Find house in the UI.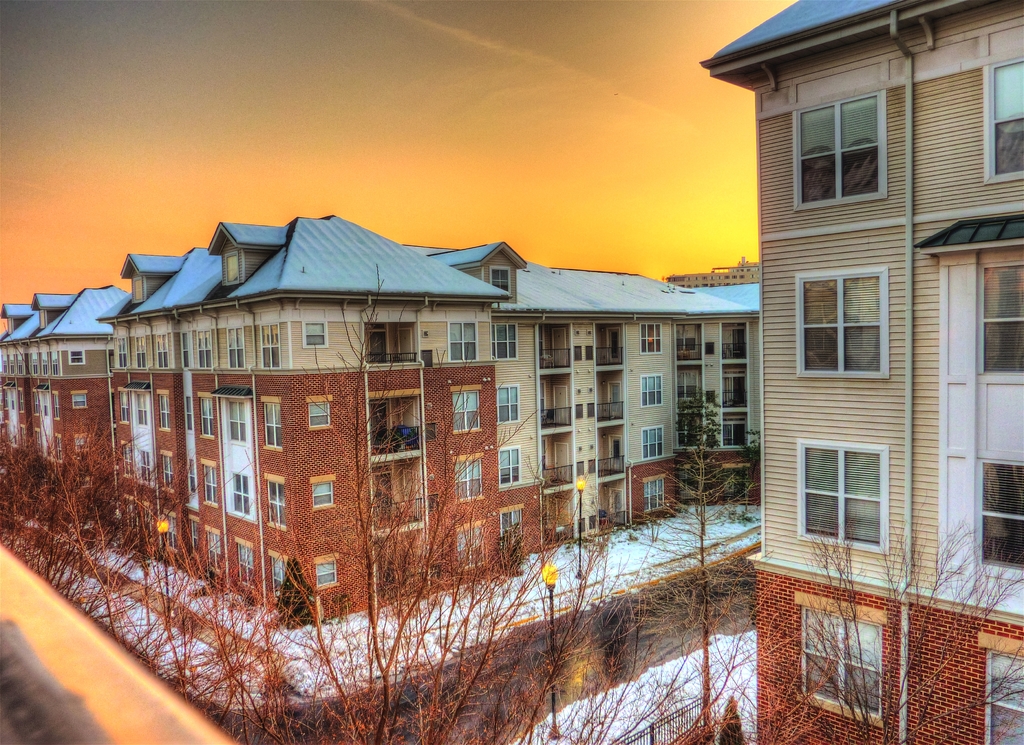
UI element at [x1=700, y1=0, x2=1023, y2=744].
